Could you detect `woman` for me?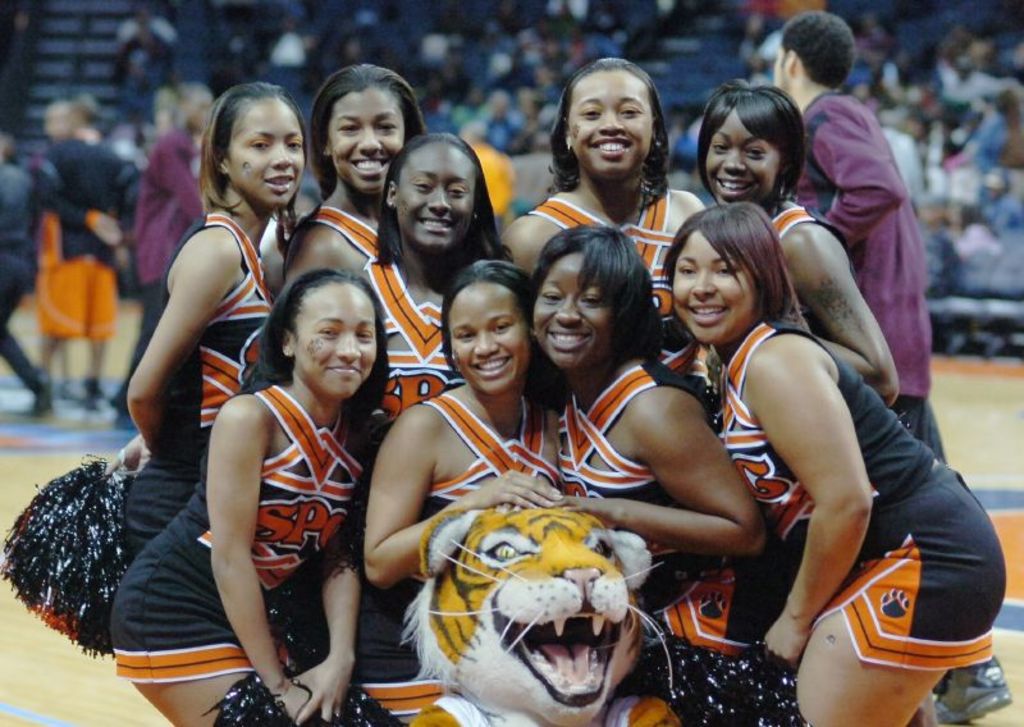
Detection result: {"x1": 658, "y1": 206, "x2": 1011, "y2": 726}.
